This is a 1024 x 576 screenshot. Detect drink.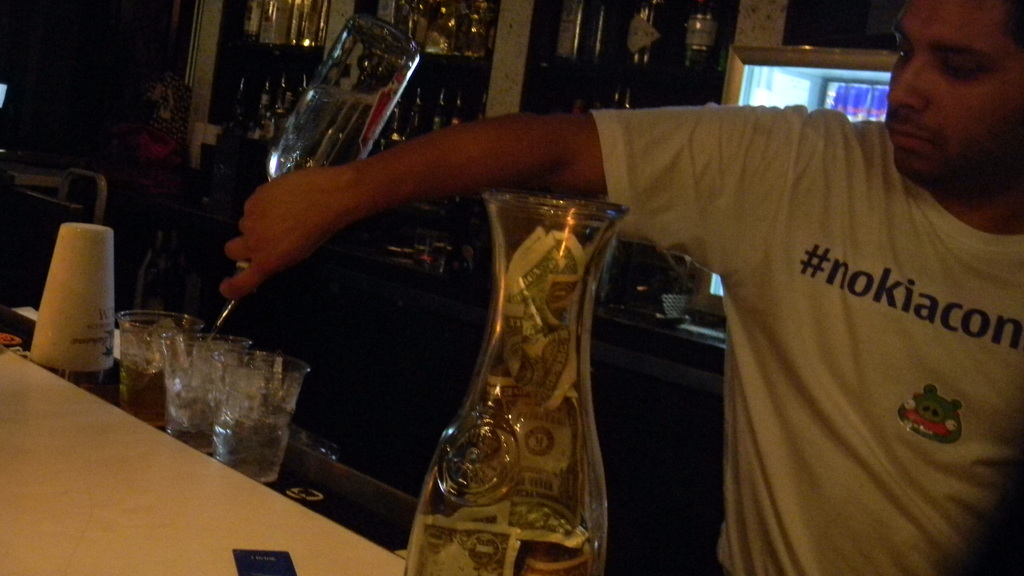
(215,406,290,481).
